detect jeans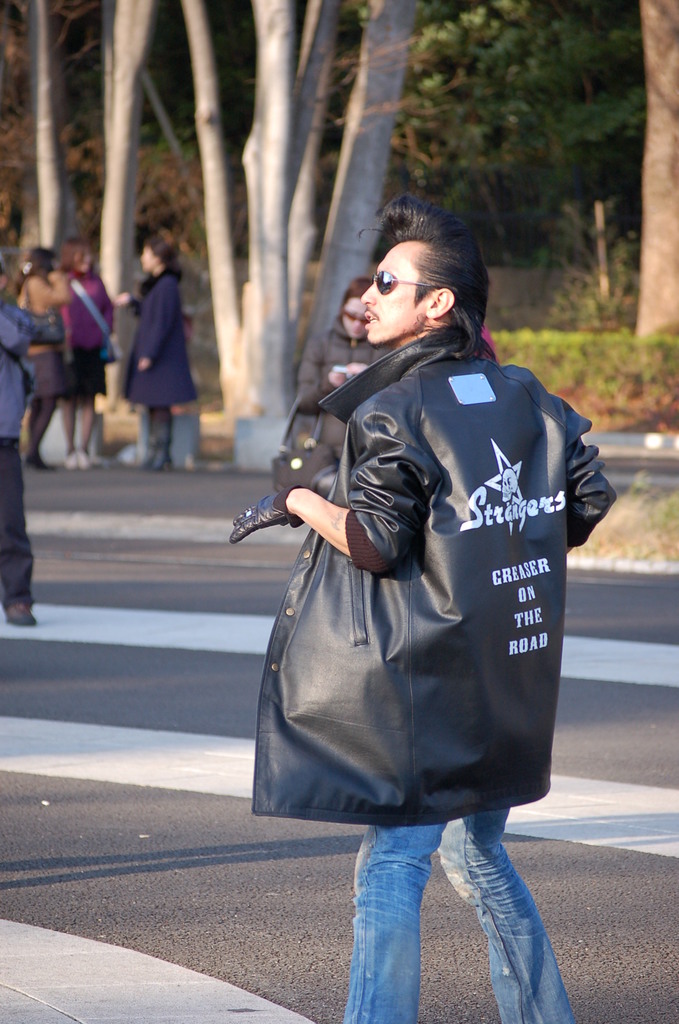
region(125, 407, 193, 460)
